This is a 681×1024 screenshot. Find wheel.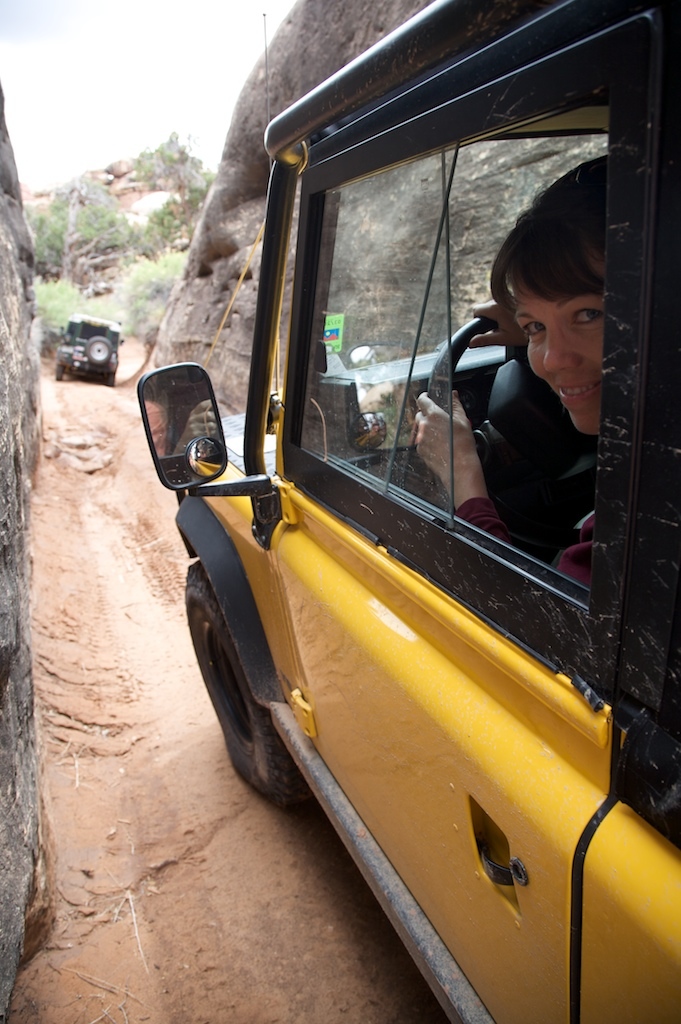
Bounding box: BBox(182, 563, 299, 802).
